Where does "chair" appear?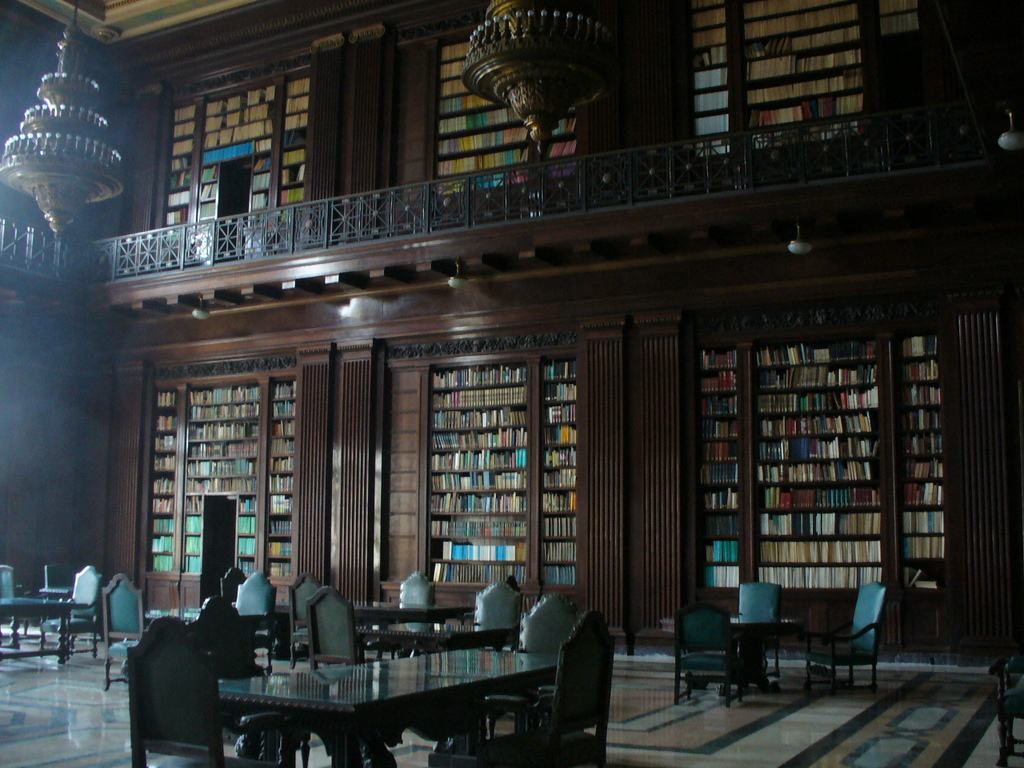
Appears at region(37, 562, 74, 626).
